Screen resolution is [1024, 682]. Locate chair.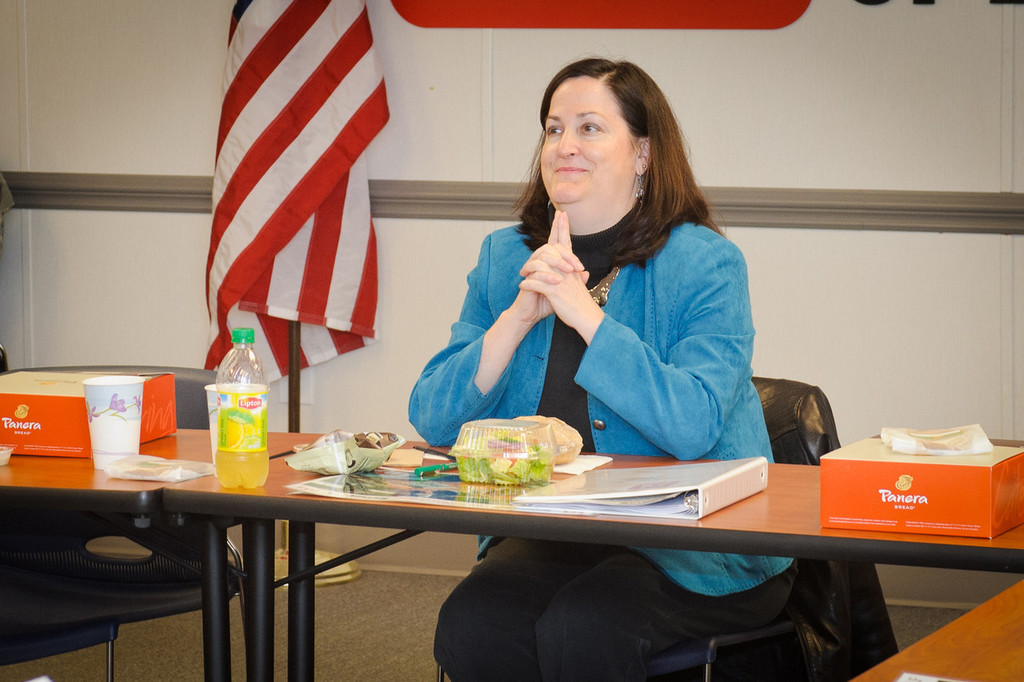
bbox=[0, 362, 246, 681].
